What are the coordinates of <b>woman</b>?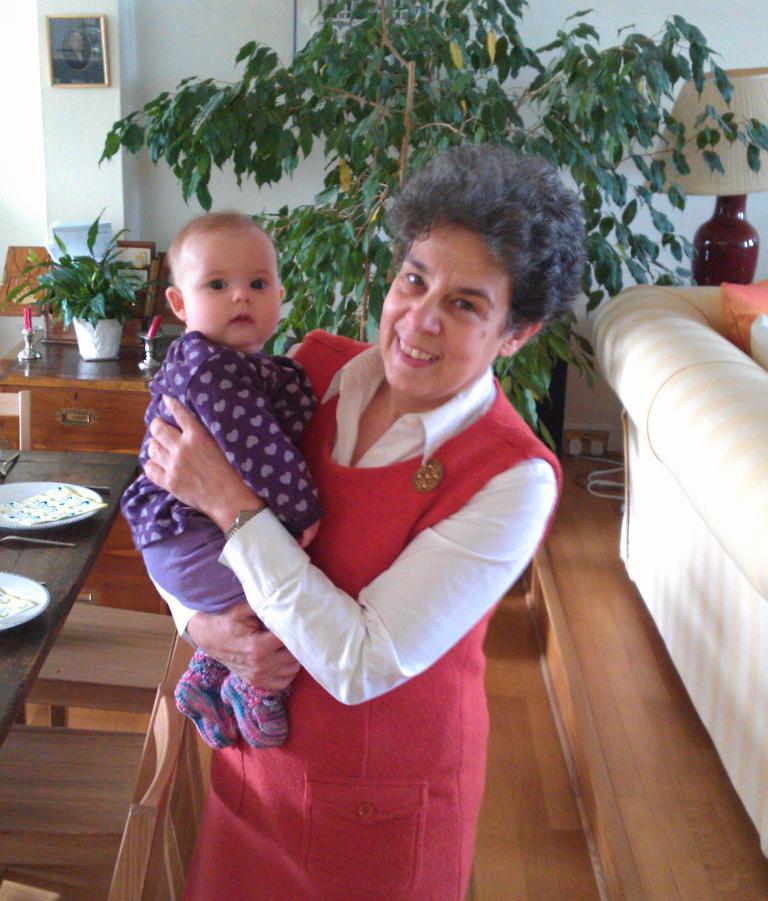
x1=175, y1=159, x2=556, y2=850.
